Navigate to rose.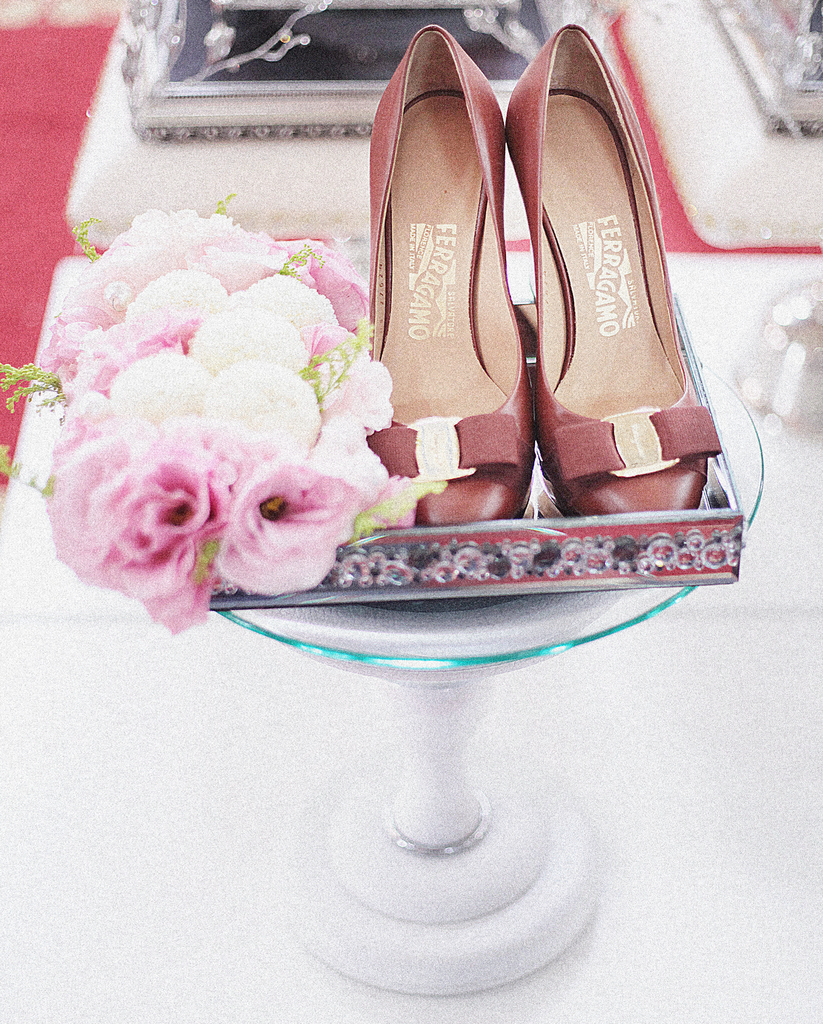
Navigation target: left=305, top=244, right=369, bottom=337.
